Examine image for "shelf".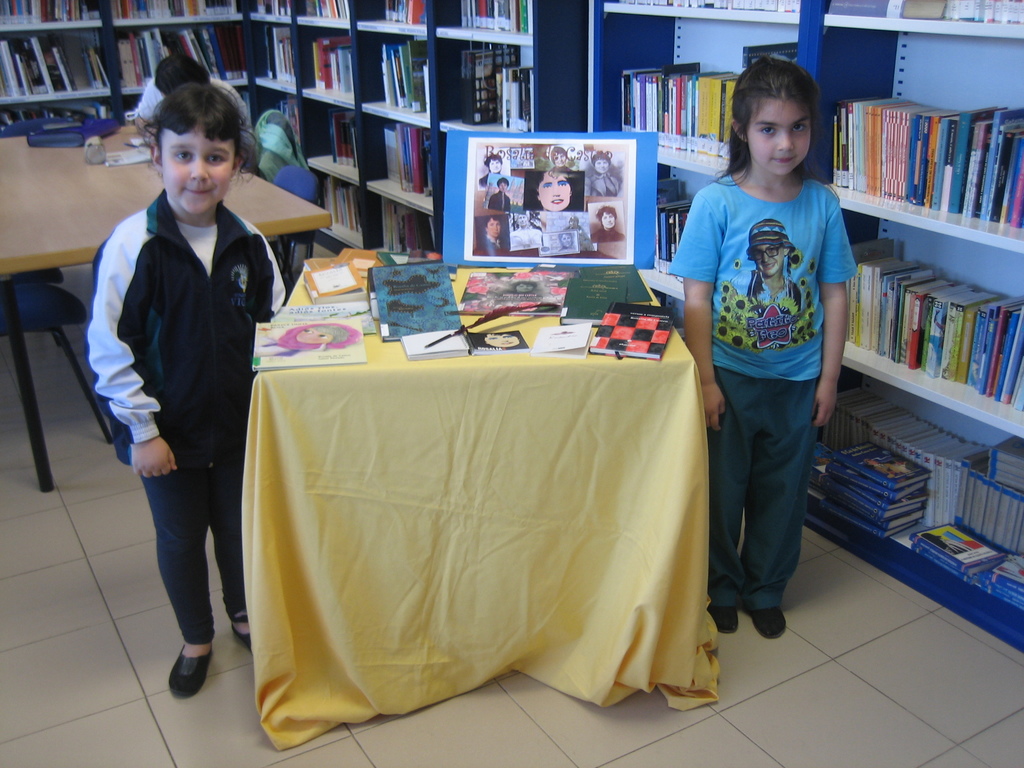
Examination result: BBox(436, 125, 522, 218).
